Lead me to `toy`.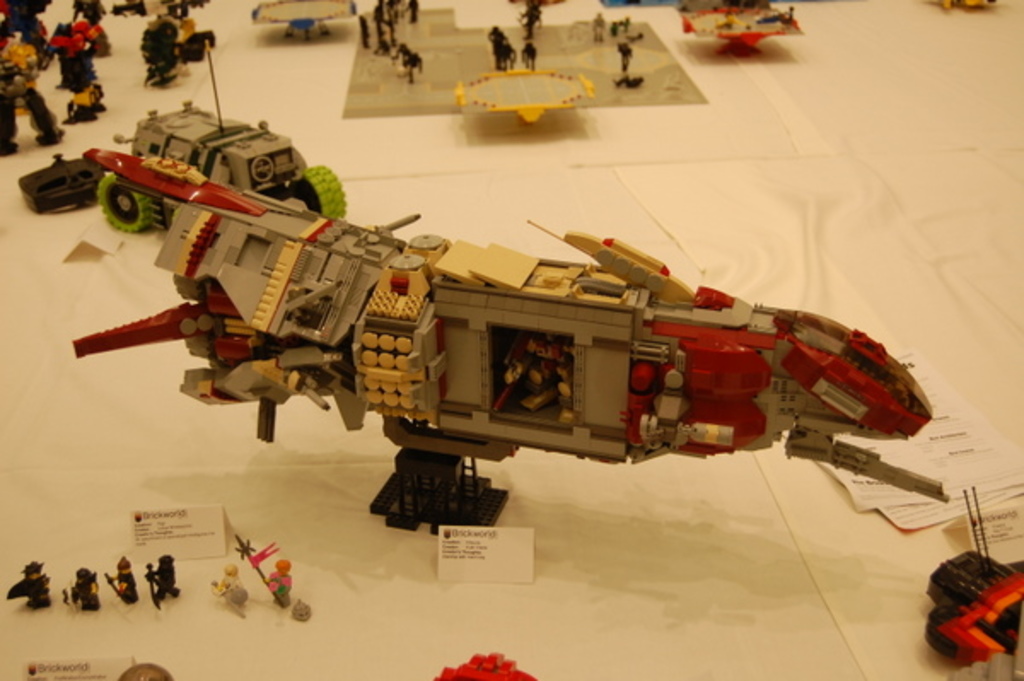
Lead to [236, 534, 287, 602].
